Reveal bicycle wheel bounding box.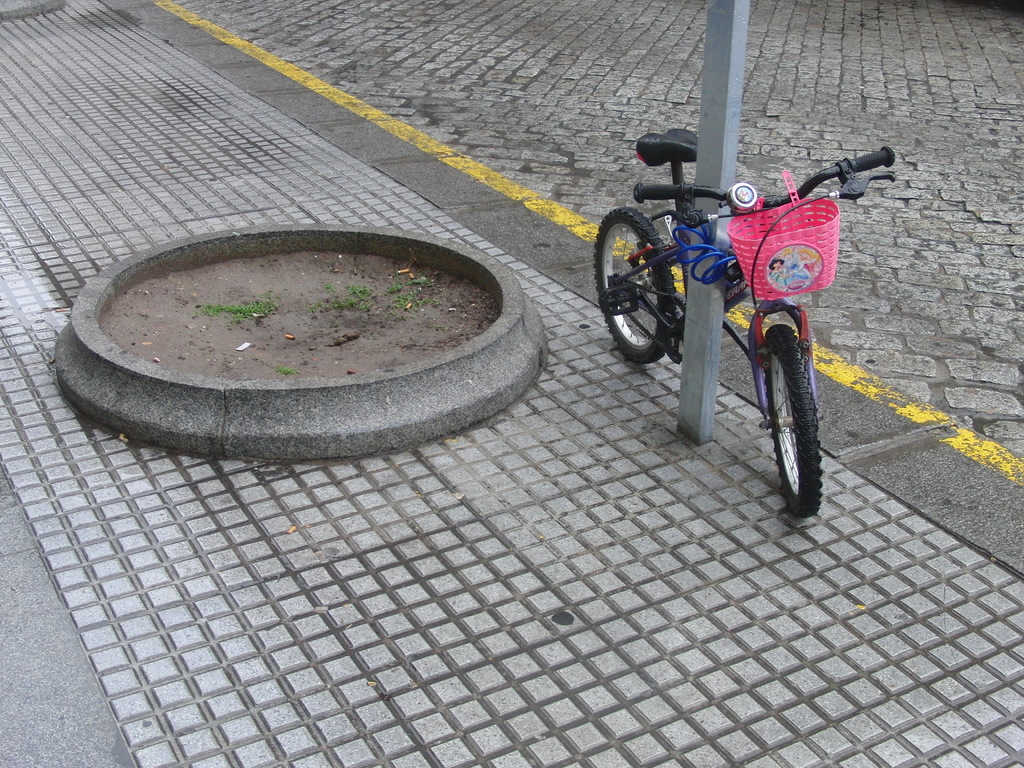
Revealed: (x1=592, y1=203, x2=678, y2=363).
